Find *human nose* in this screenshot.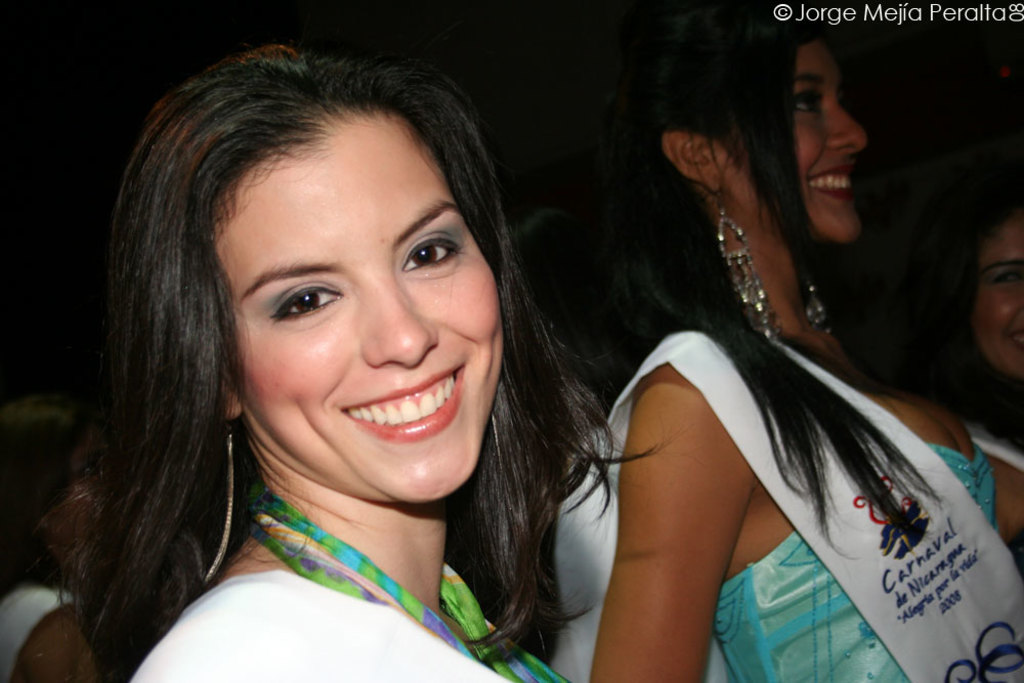
The bounding box for *human nose* is [826,96,870,157].
